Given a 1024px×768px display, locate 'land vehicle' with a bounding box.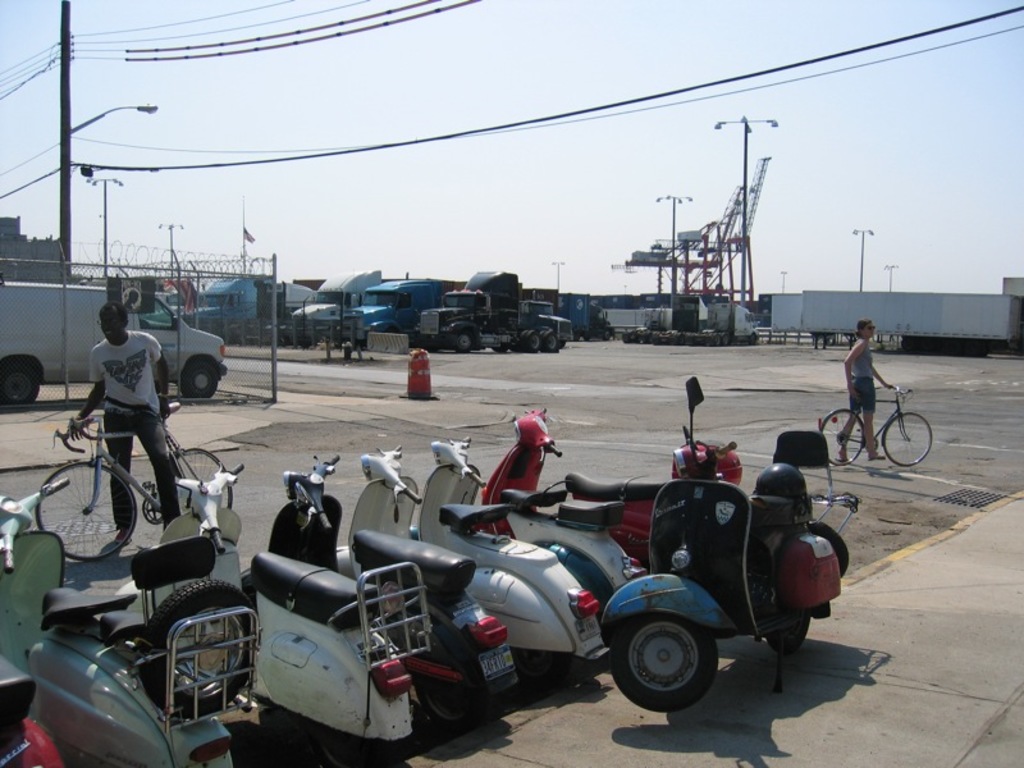
Located: bbox=(269, 458, 515, 728).
